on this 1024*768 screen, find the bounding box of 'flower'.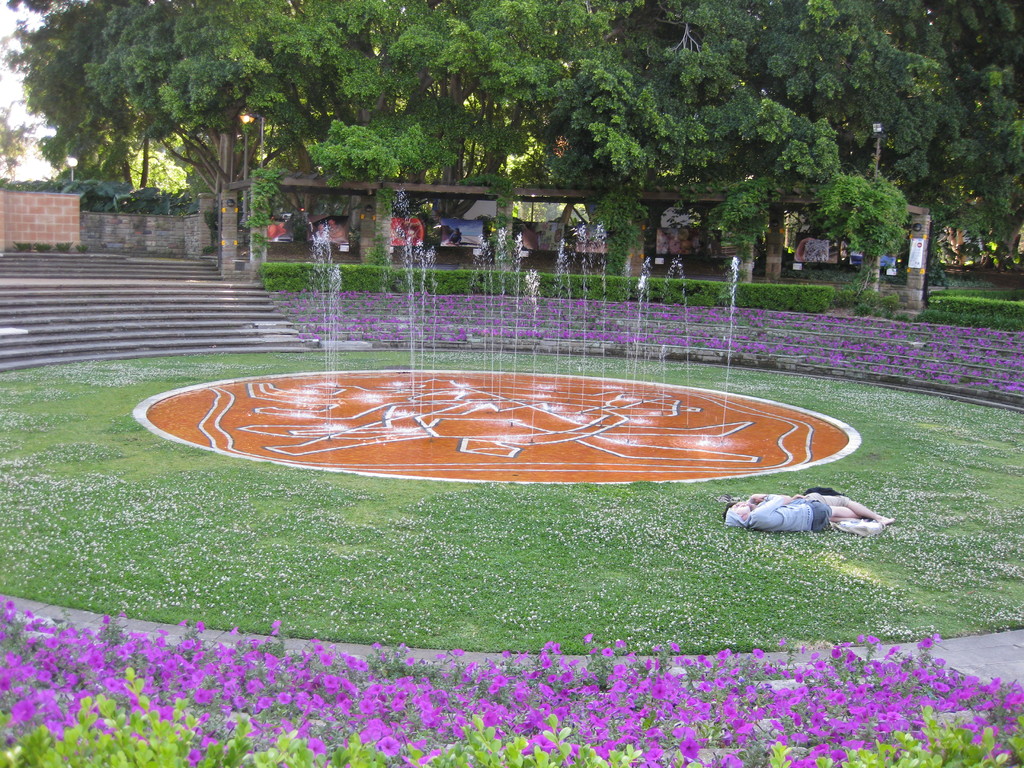
Bounding box: select_region(828, 717, 849, 733).
